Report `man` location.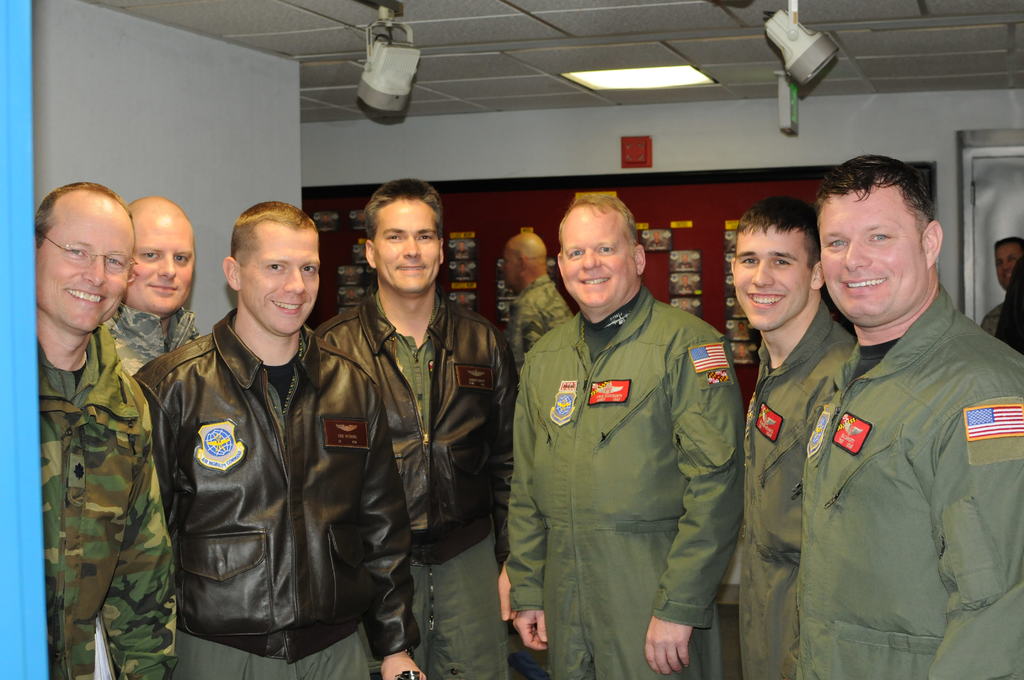
Report: {"left": 509, "top": 190, "right": 745, "bottom": 679}.
